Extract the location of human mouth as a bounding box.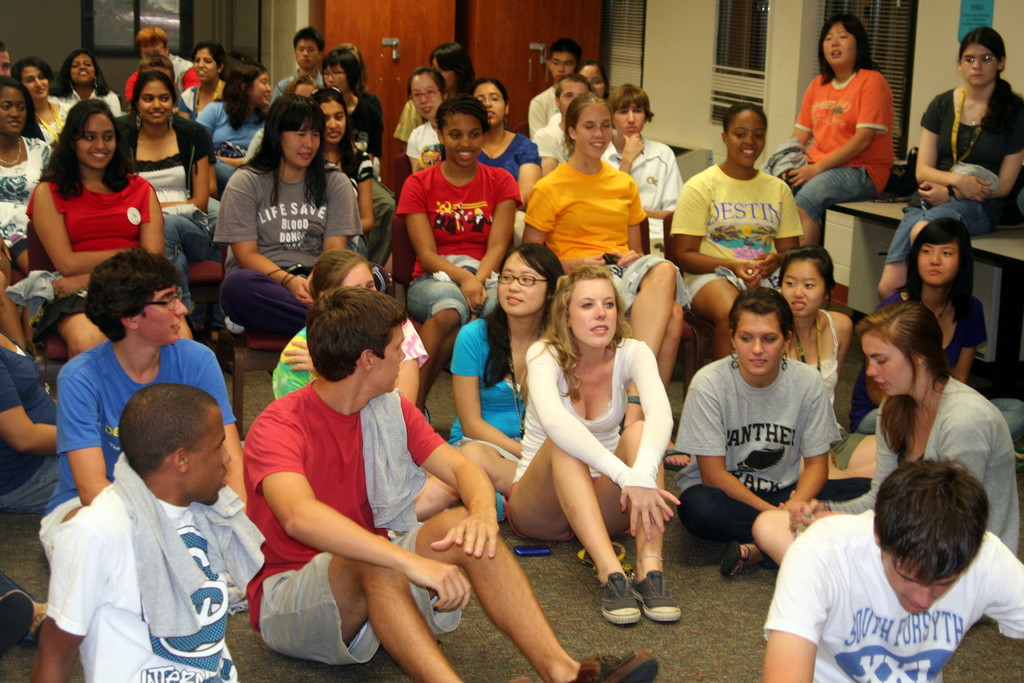
bbox(972, 76, 982, 77).
